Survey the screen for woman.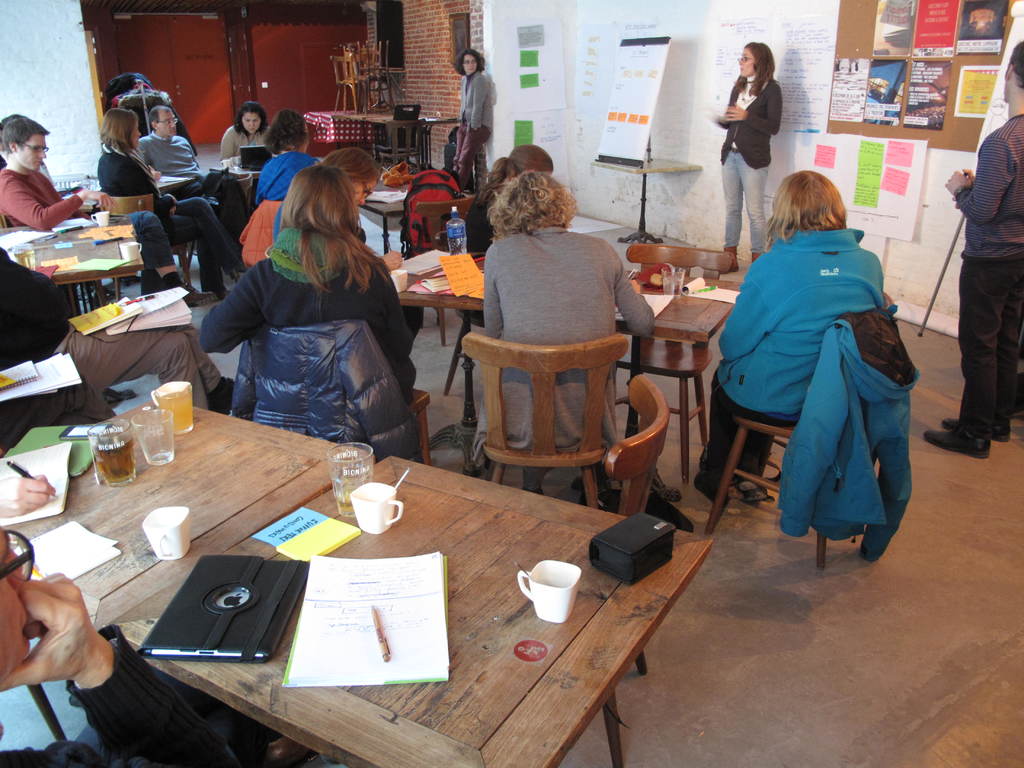
Survey found: [697,172,882,504].
